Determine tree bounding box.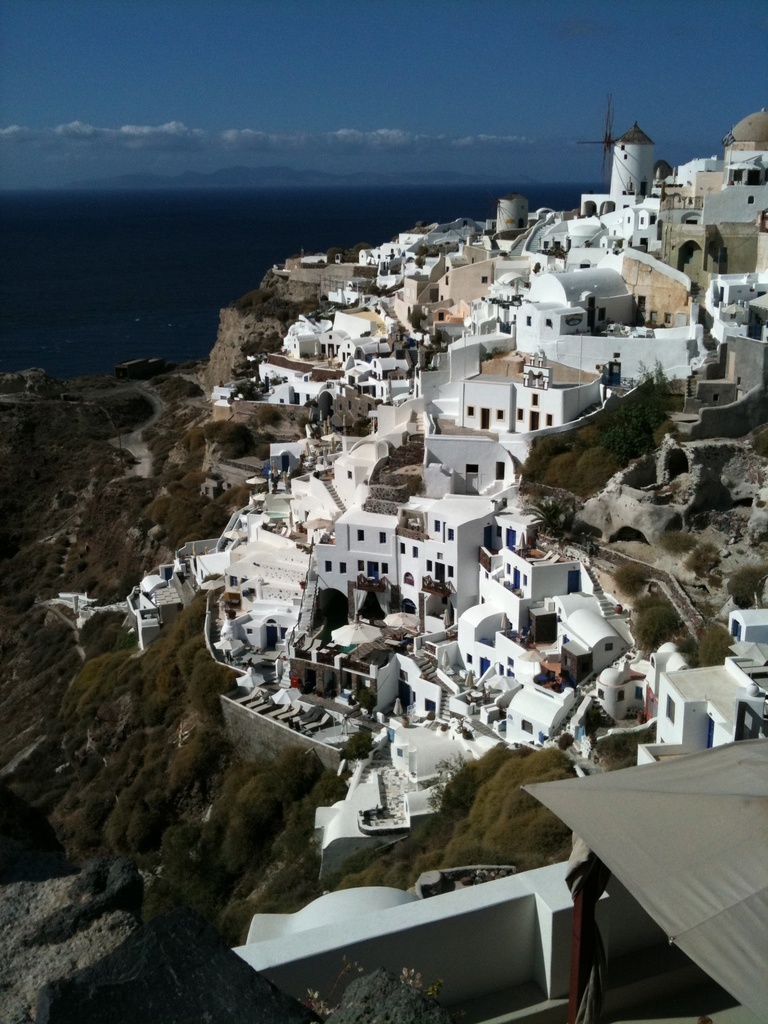
Determined: bbox=(310, 951, 441, 1023).
